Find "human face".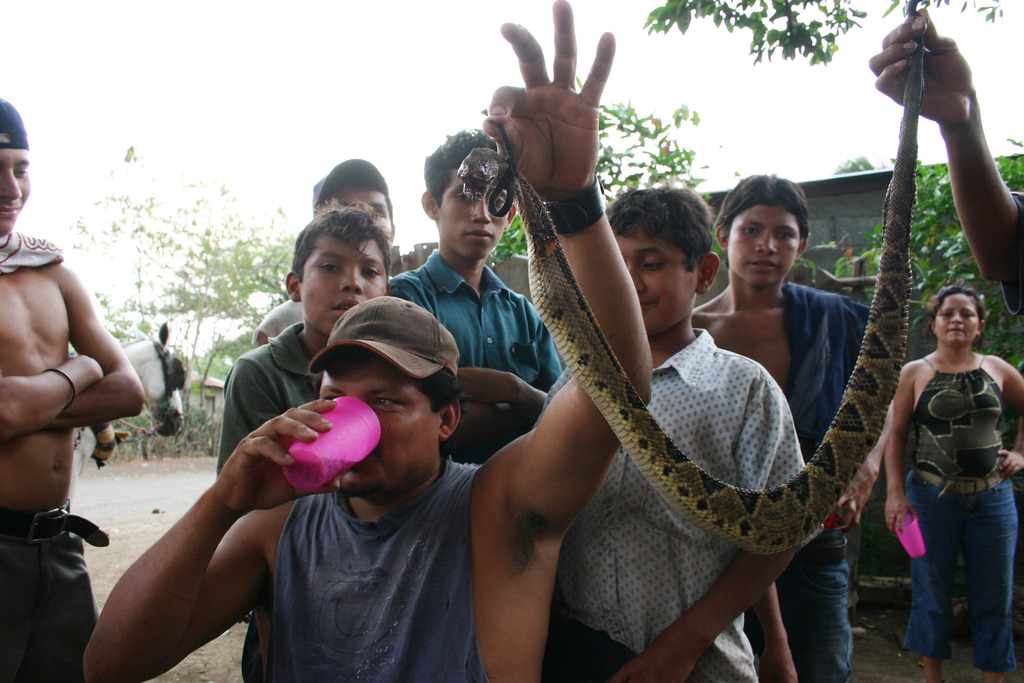
bbox=[438, 169, 509, 256].
